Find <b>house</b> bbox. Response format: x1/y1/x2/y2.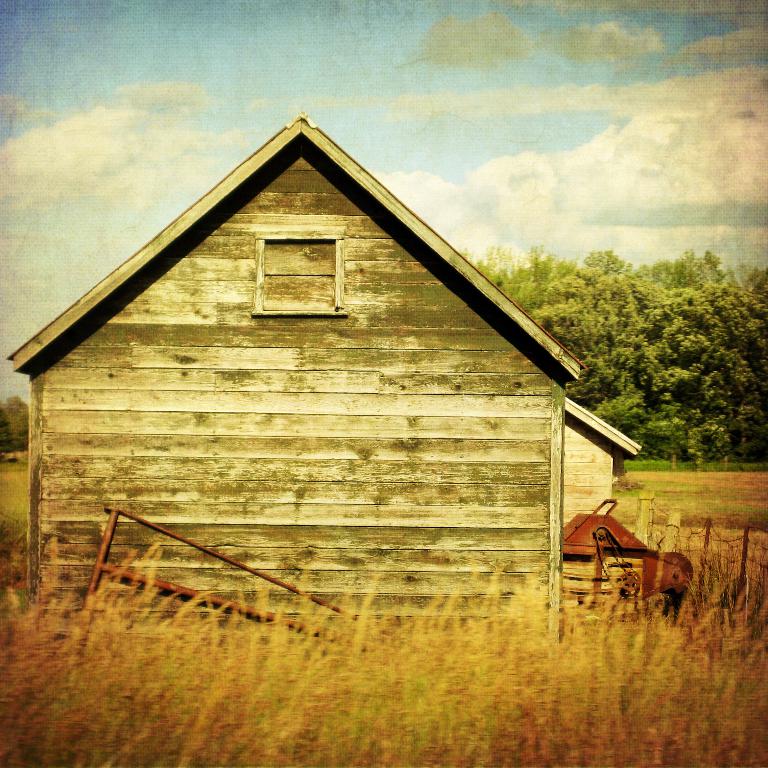
29/81/673/648.
